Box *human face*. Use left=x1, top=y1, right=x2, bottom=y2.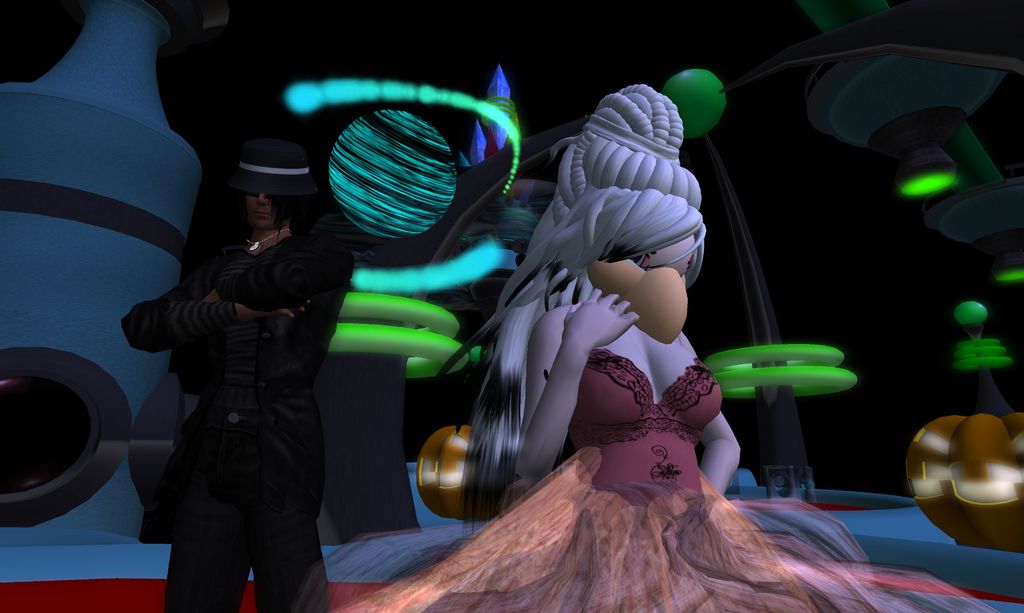
left=244, top=194, right=291, bottom=228.
